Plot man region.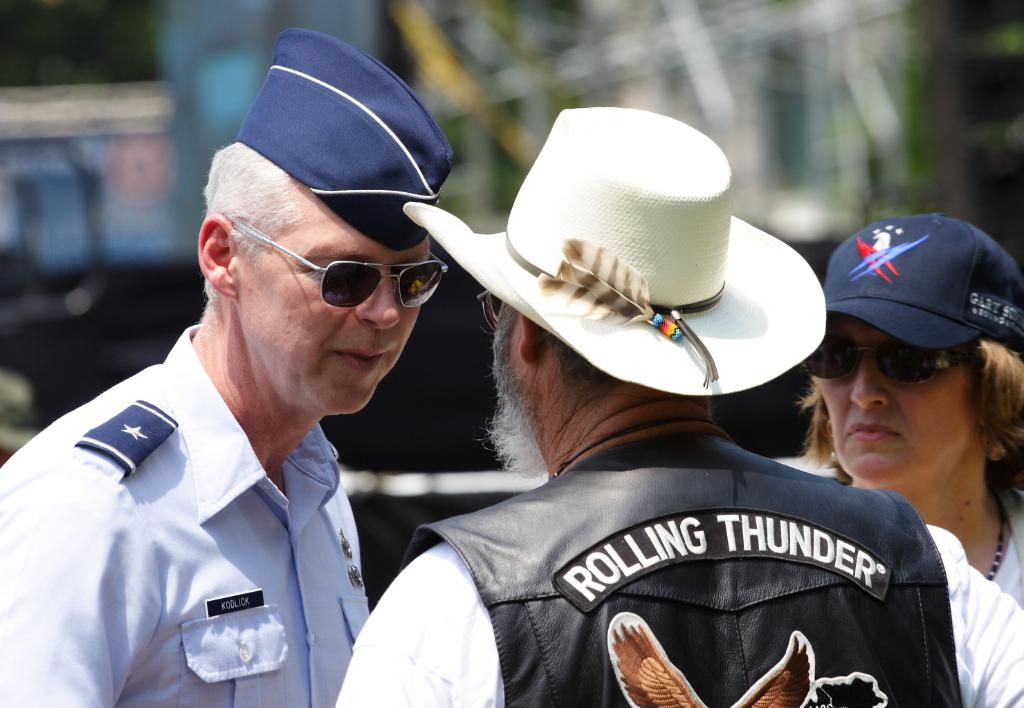
Plotted at (21, 66, 512, 707).
